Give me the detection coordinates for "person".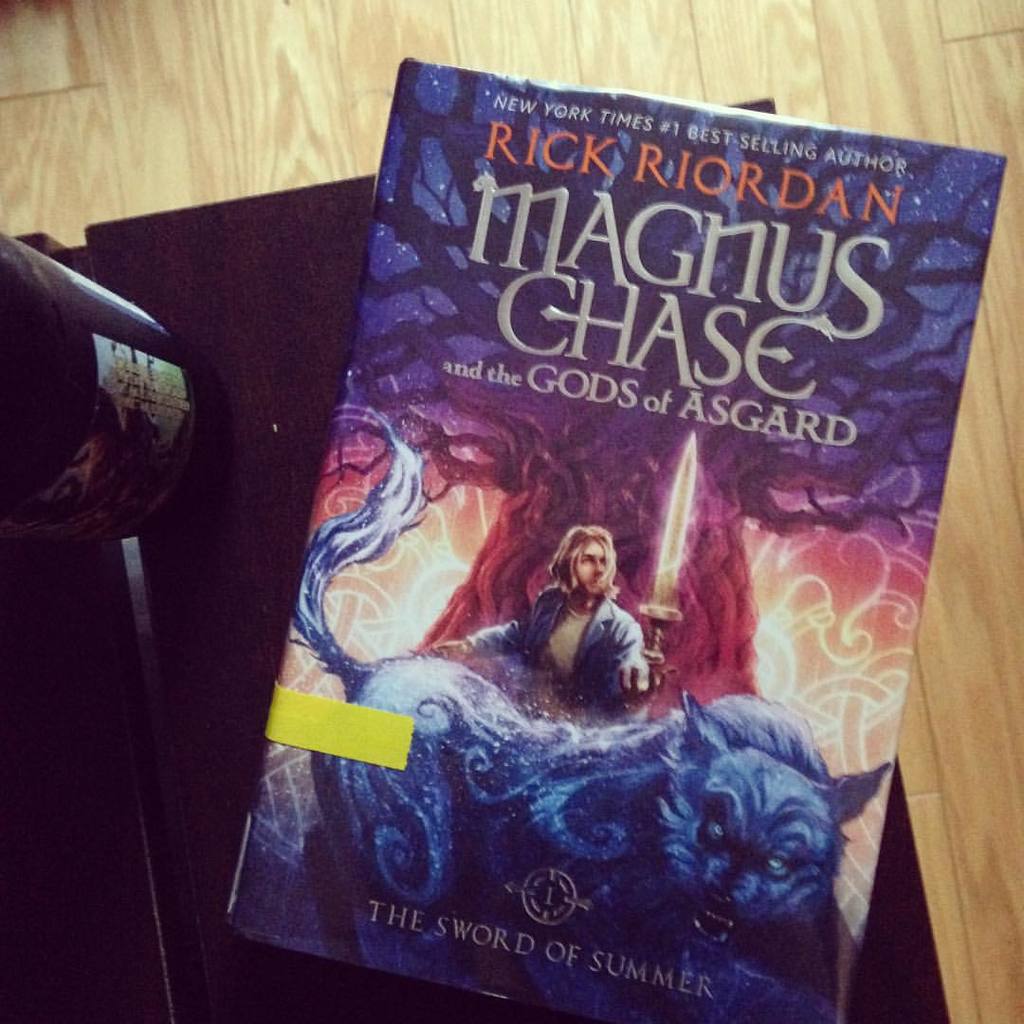
BBox(407, 519, 661, 731).
